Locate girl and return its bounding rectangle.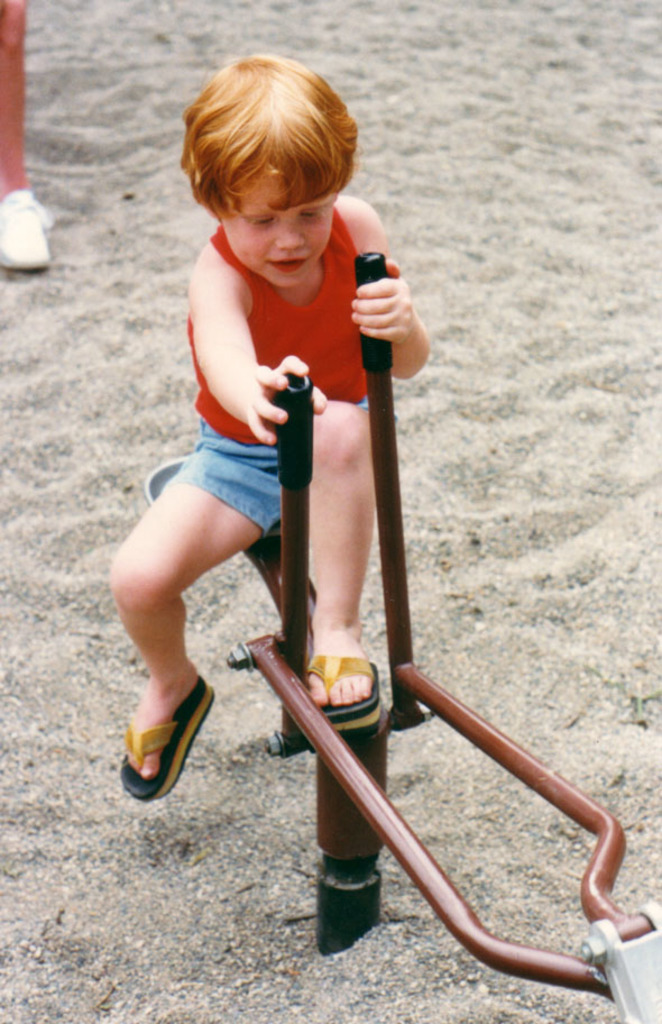
111,56,432,812.
